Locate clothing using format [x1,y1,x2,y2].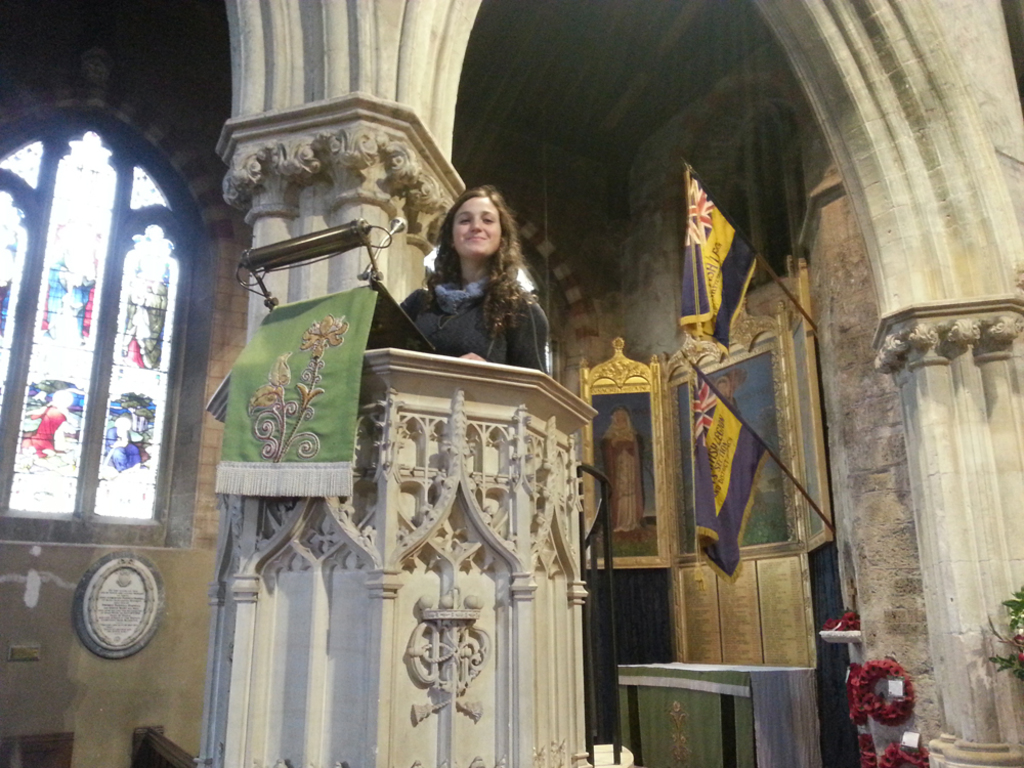
[399,274,551,374].
